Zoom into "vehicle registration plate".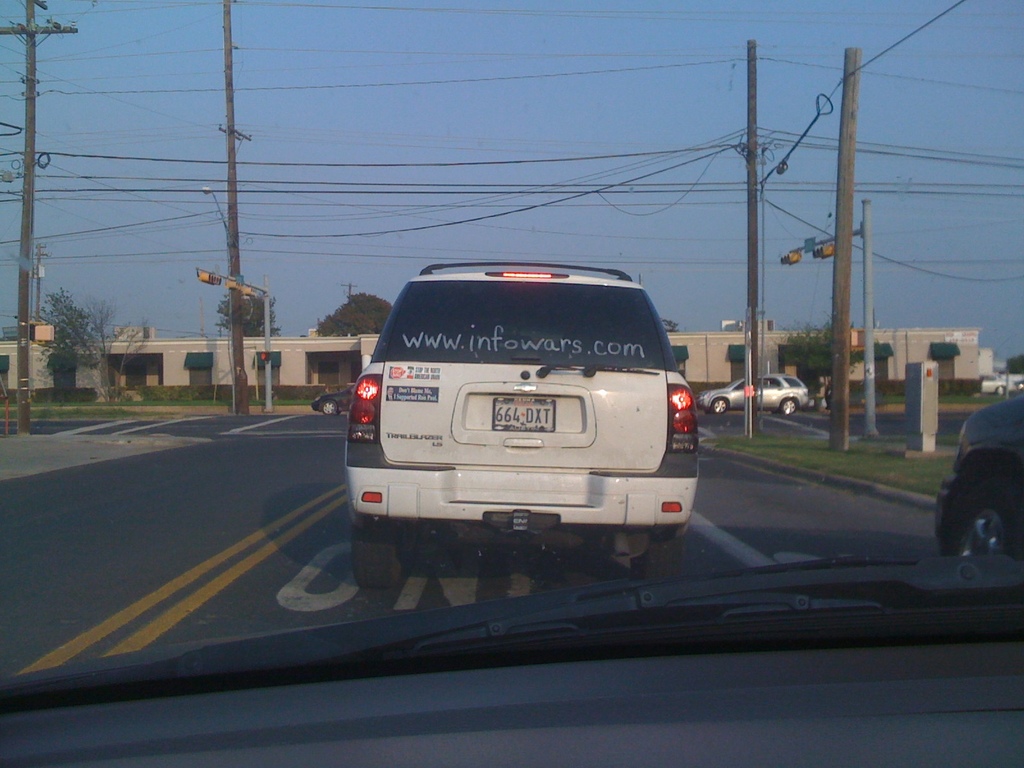
Zoom target: <region>473, 406, 592, 461</region>.
